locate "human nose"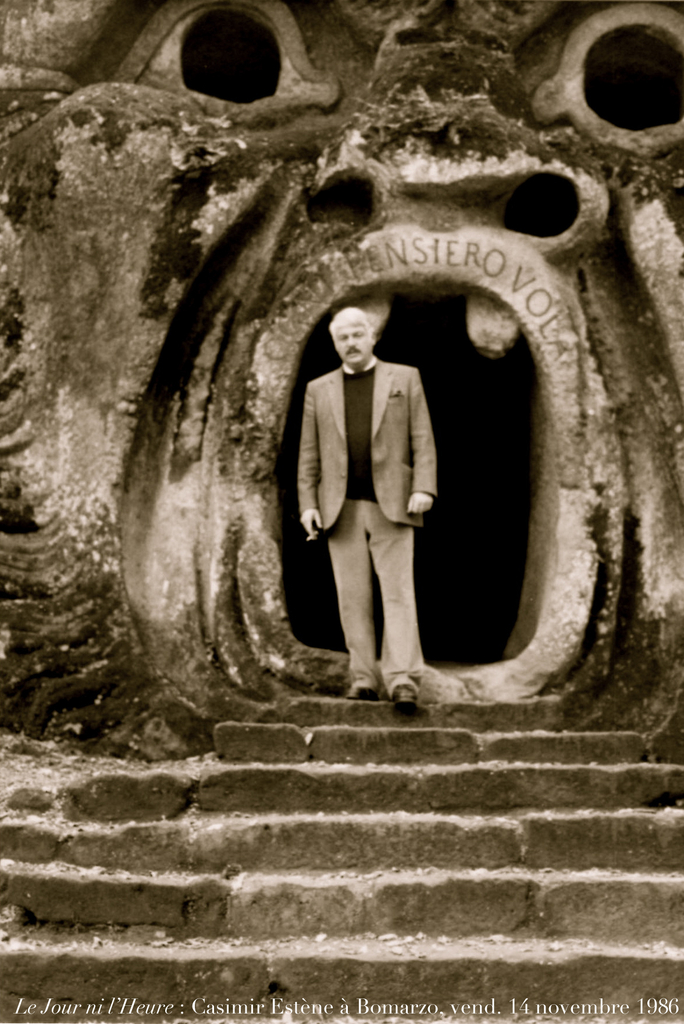
[339, 336, 360, 347]
